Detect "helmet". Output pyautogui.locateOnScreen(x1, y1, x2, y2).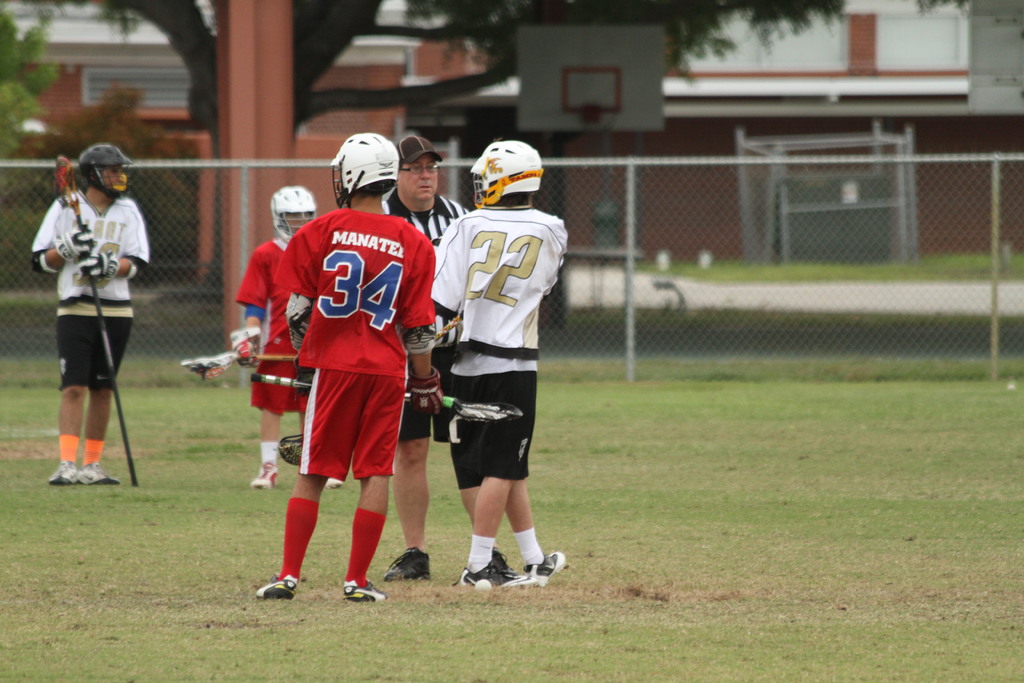
pyautogui.locateOnScreen(323, 135, 397, 204).
